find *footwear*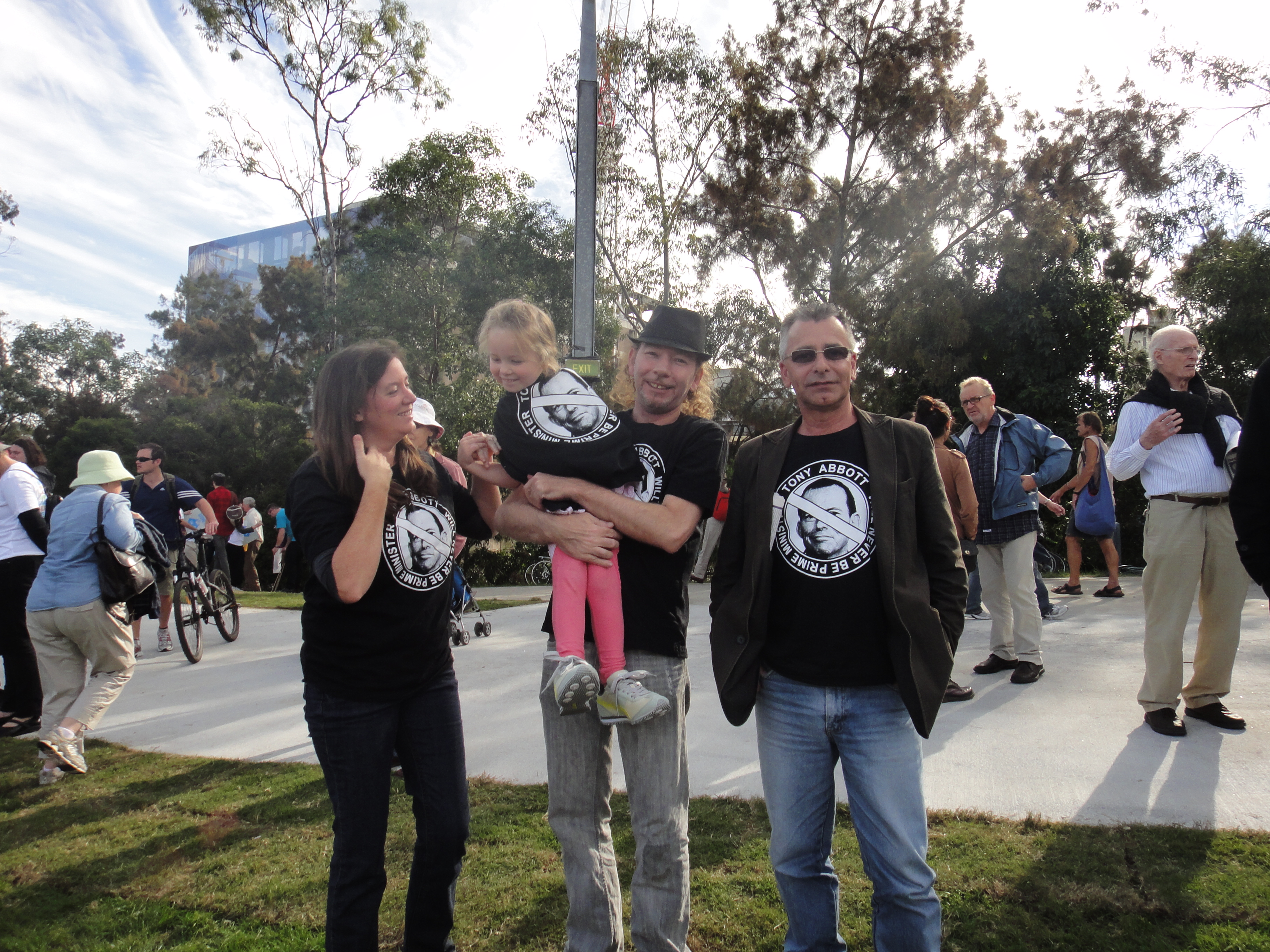
<box>336,211,345,216</box>
